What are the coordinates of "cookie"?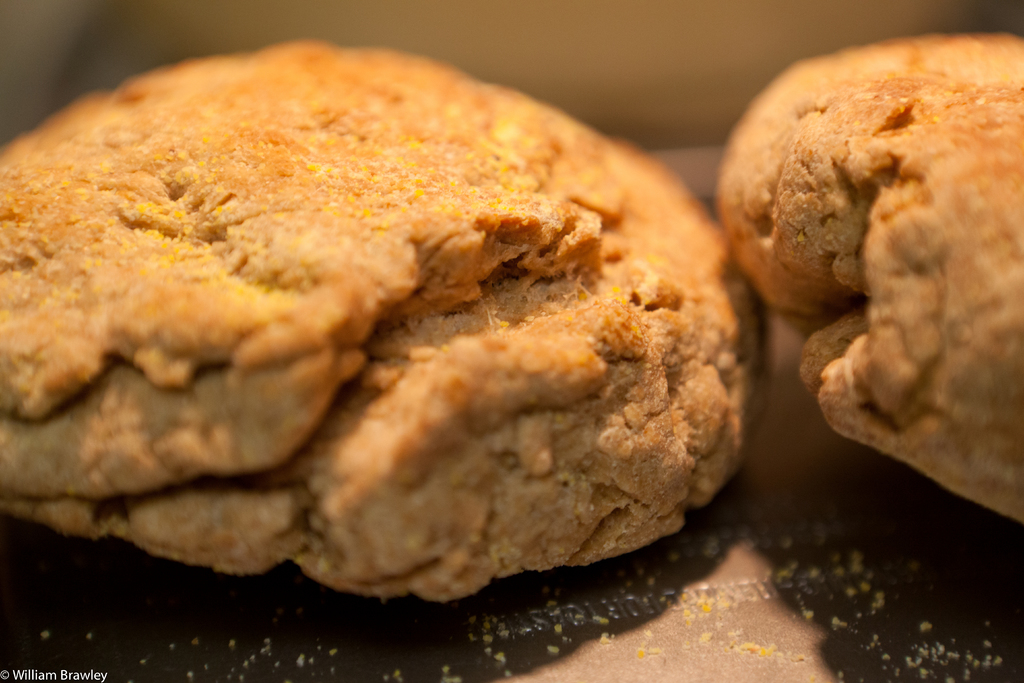
box=[715, 31, 1023, 523].
